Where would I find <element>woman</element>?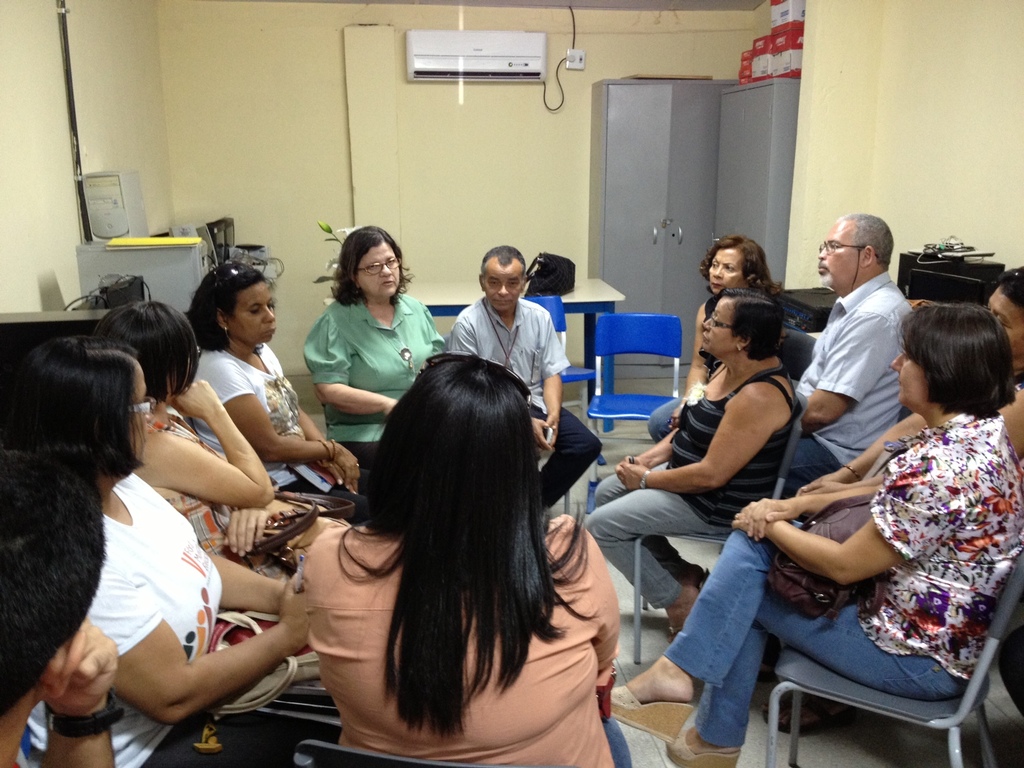
At 288, 226, 435, 439.
